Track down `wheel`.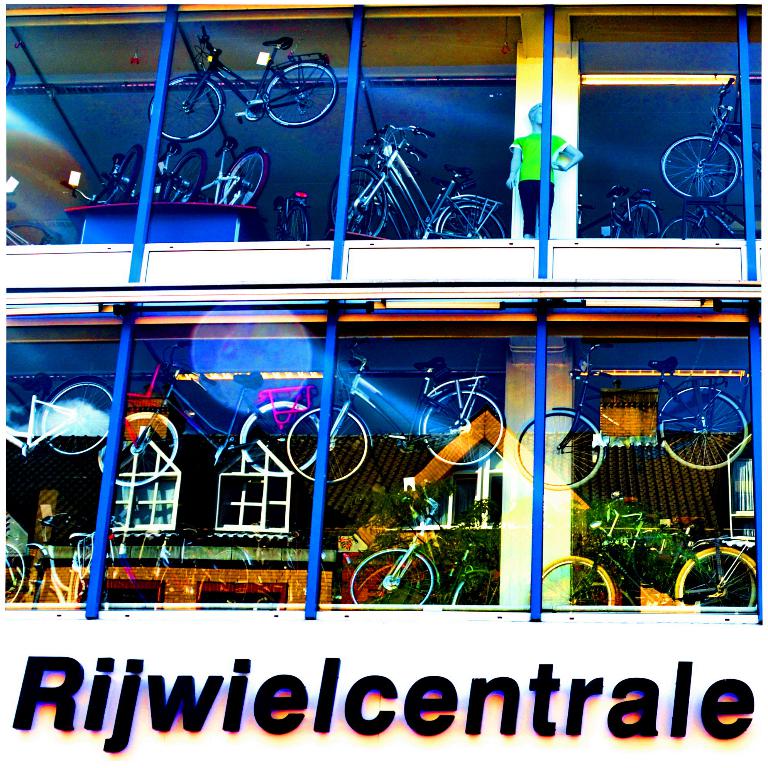
Tracked to [285,403,374,485].
